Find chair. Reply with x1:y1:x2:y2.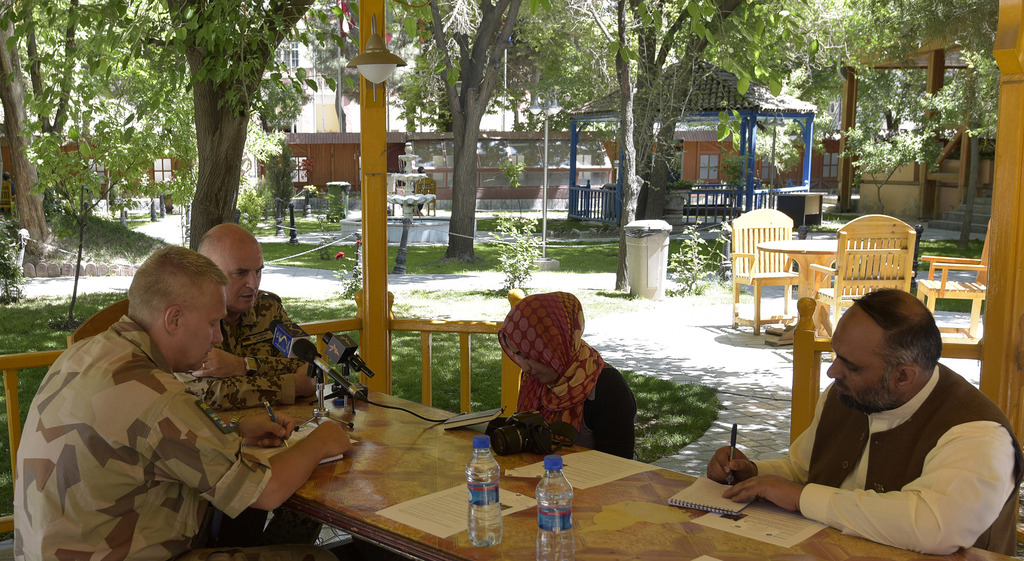
971:491:1015:555.
